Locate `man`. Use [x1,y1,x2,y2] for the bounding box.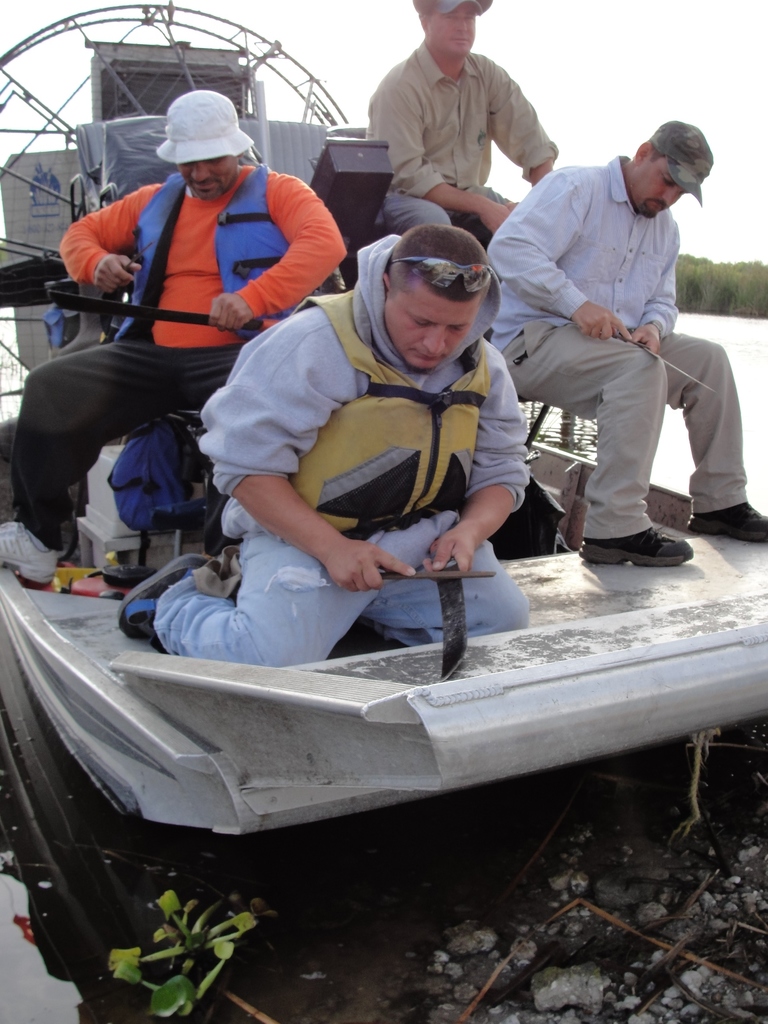
[367,0,563,237].
